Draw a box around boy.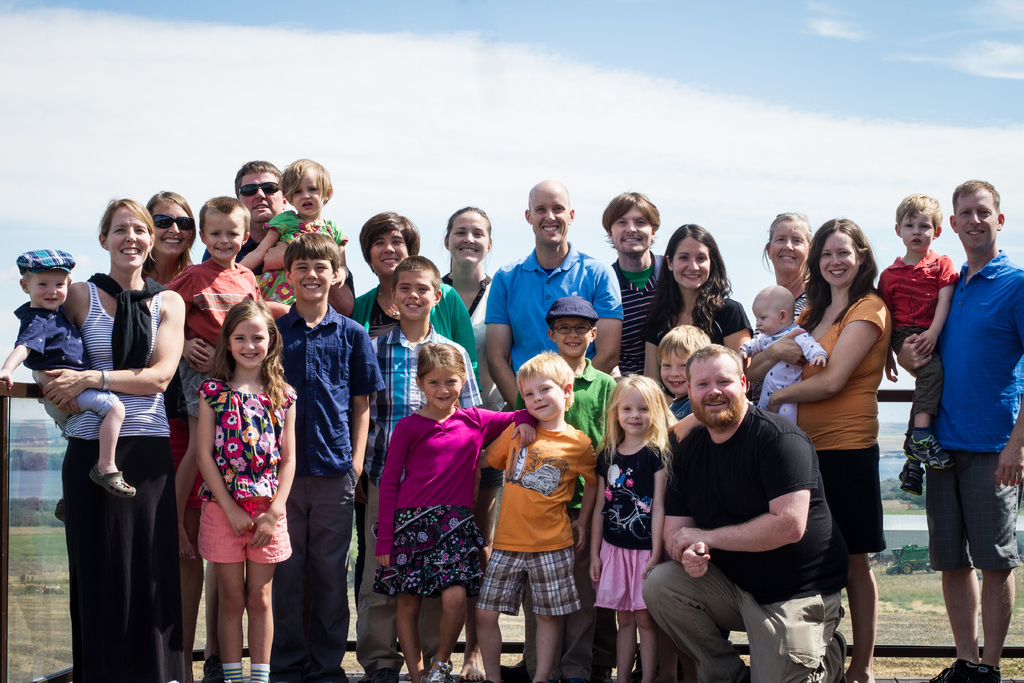
477, 350, 608, 679.
